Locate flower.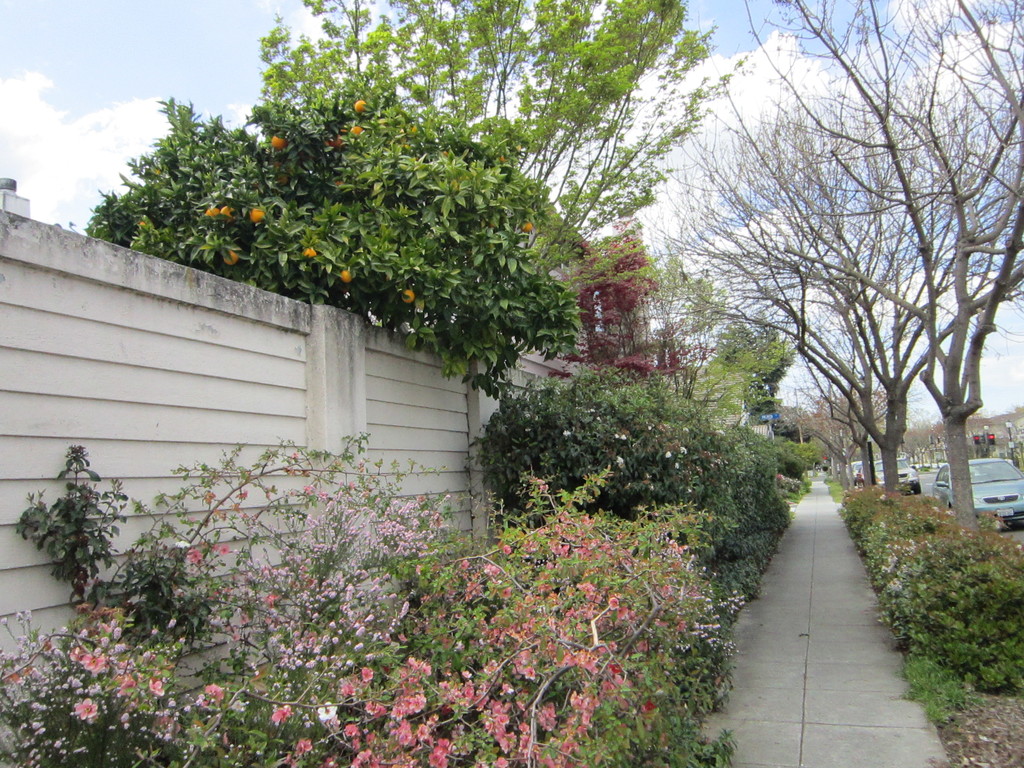
Bounding box: 820,456,829,461.
